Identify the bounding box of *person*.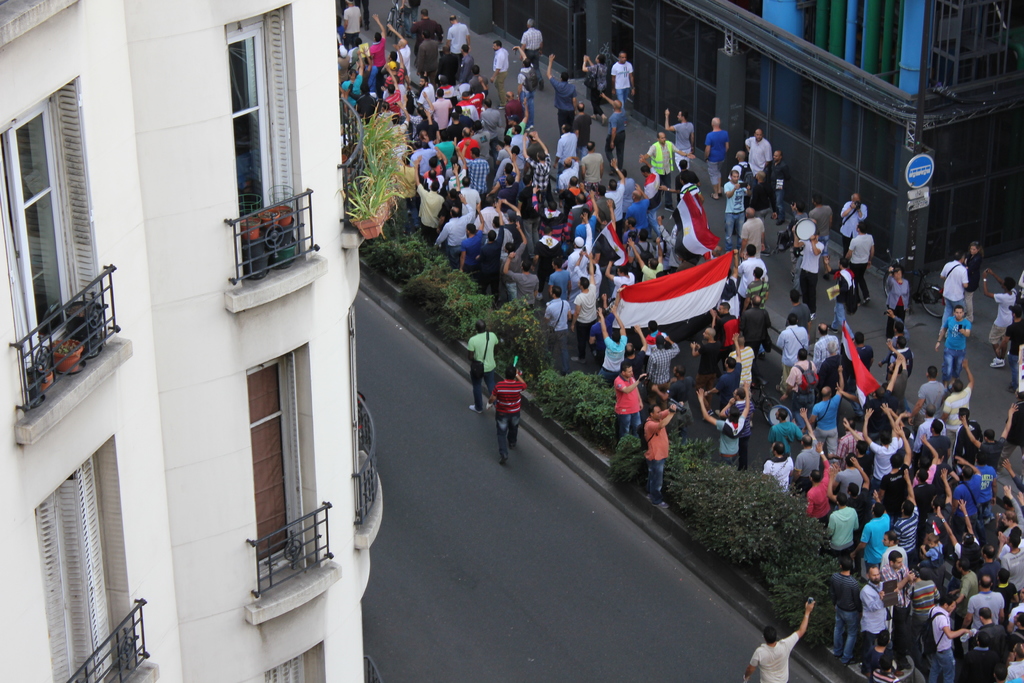
{"left": 743, "top": 593, "right": 816, "bottom": 682}.
